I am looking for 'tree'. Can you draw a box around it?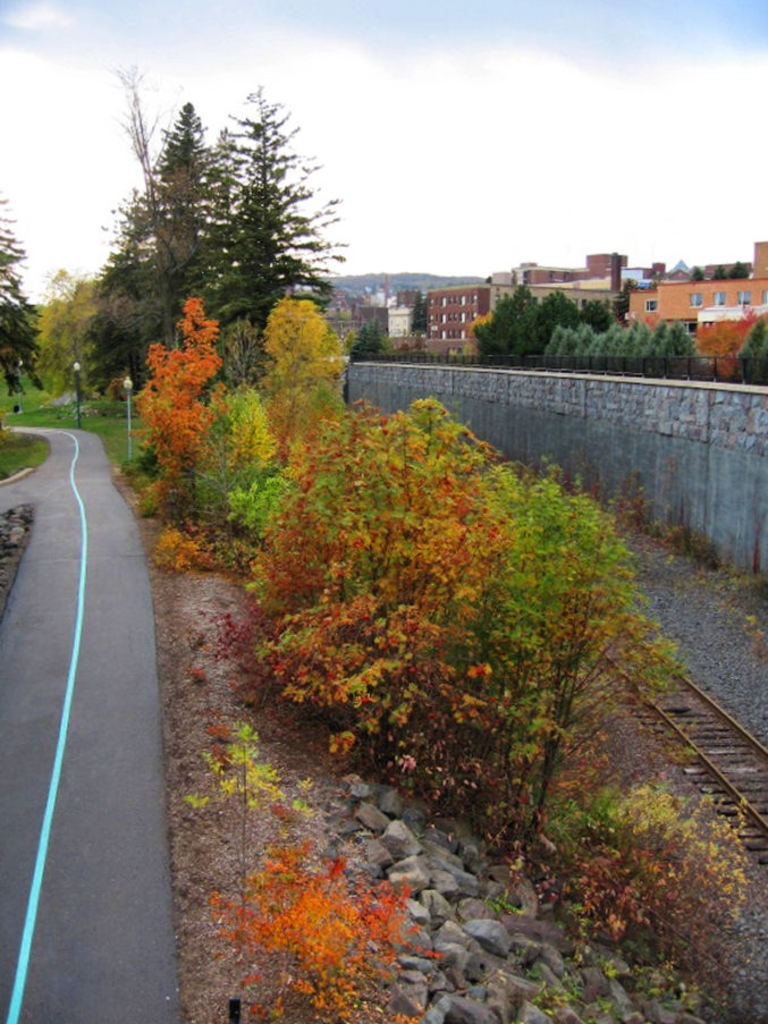
Sure, the bounding box is BBox(740, 320, 767, 382).
